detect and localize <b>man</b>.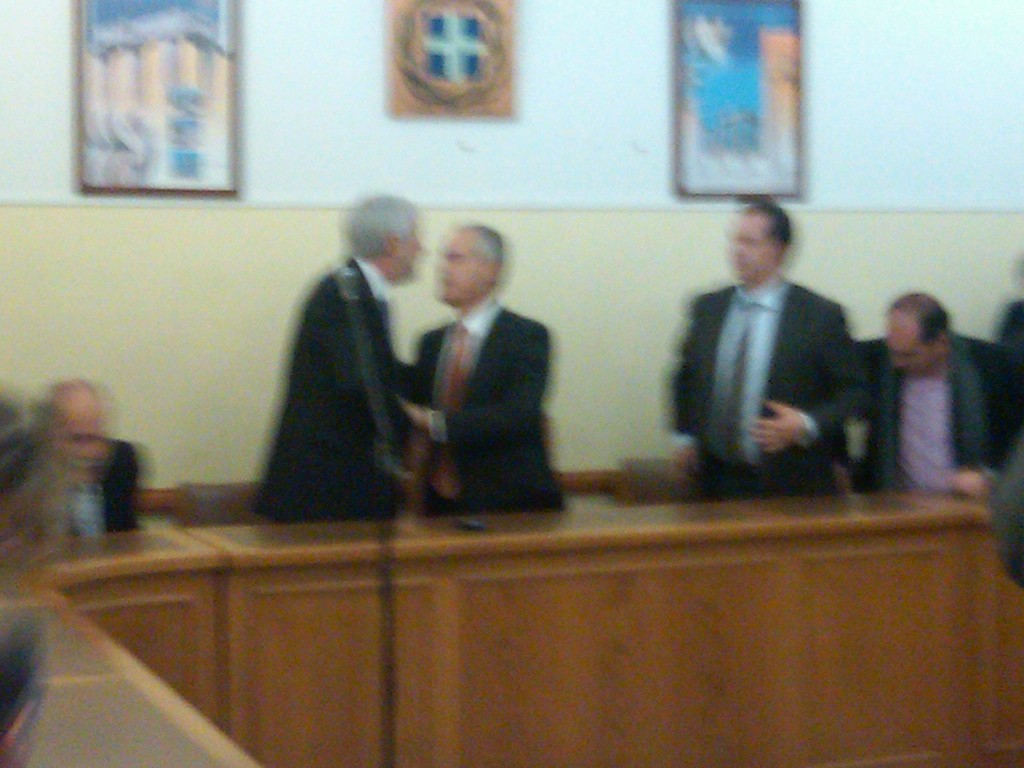
Localized at x1=0 y1=376 x2=145 y2=541.
